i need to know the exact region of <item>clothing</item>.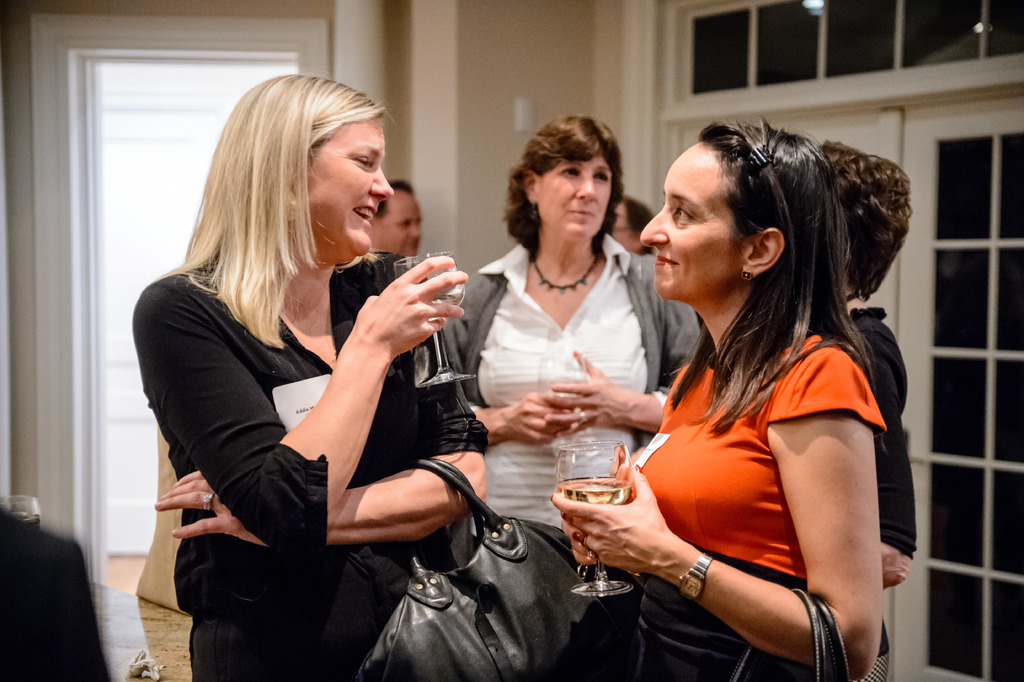
Region: rect(612, 286, 903, 647).
